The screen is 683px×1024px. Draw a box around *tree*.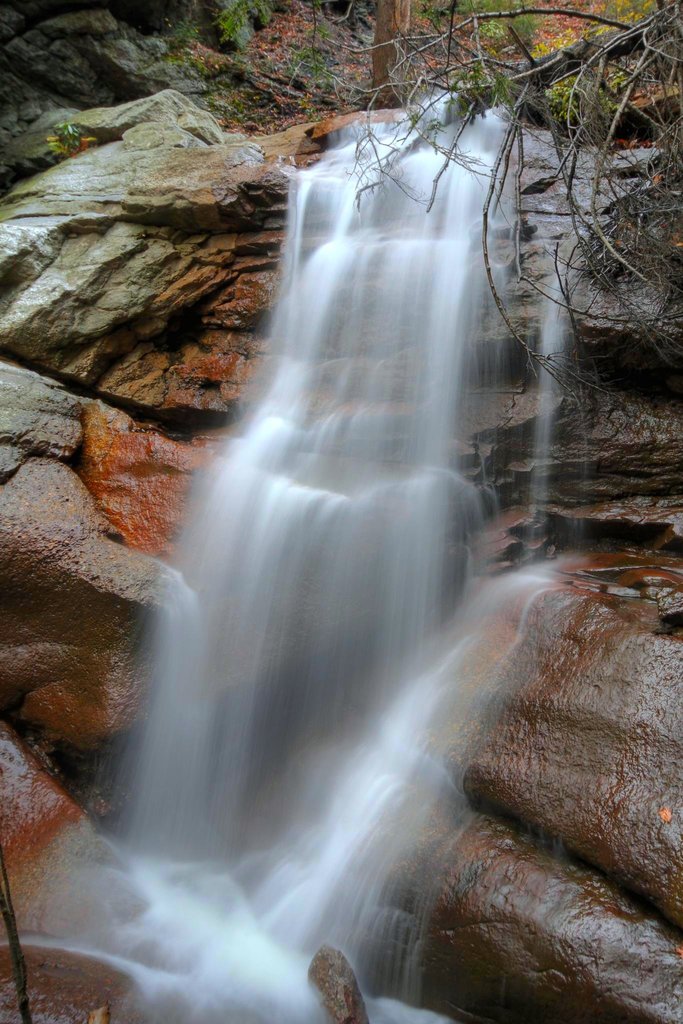
l=372, t=0, r=412, b=99.
